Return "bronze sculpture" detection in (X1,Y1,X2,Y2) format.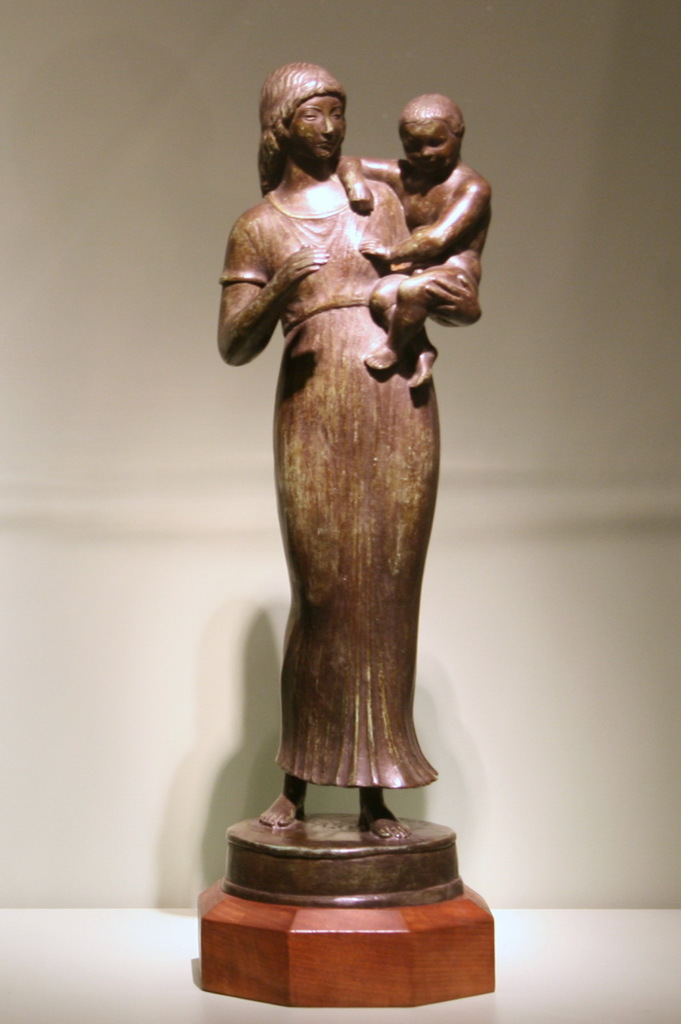
(205,74,489,907).
